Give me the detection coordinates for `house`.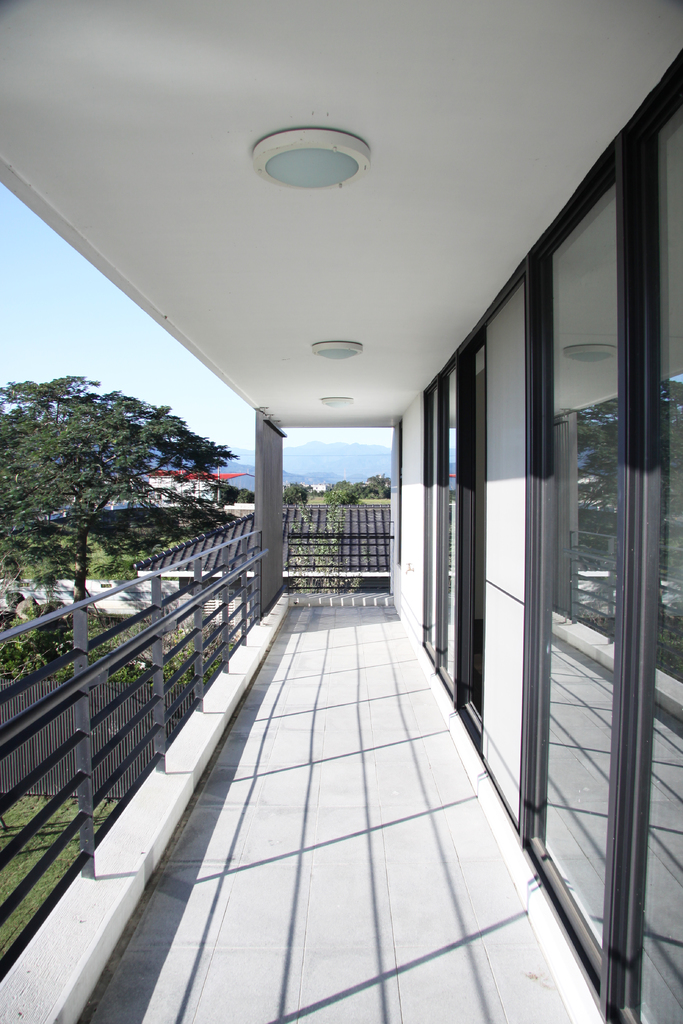
left=23, top=15, right=677, bottom=1014.
